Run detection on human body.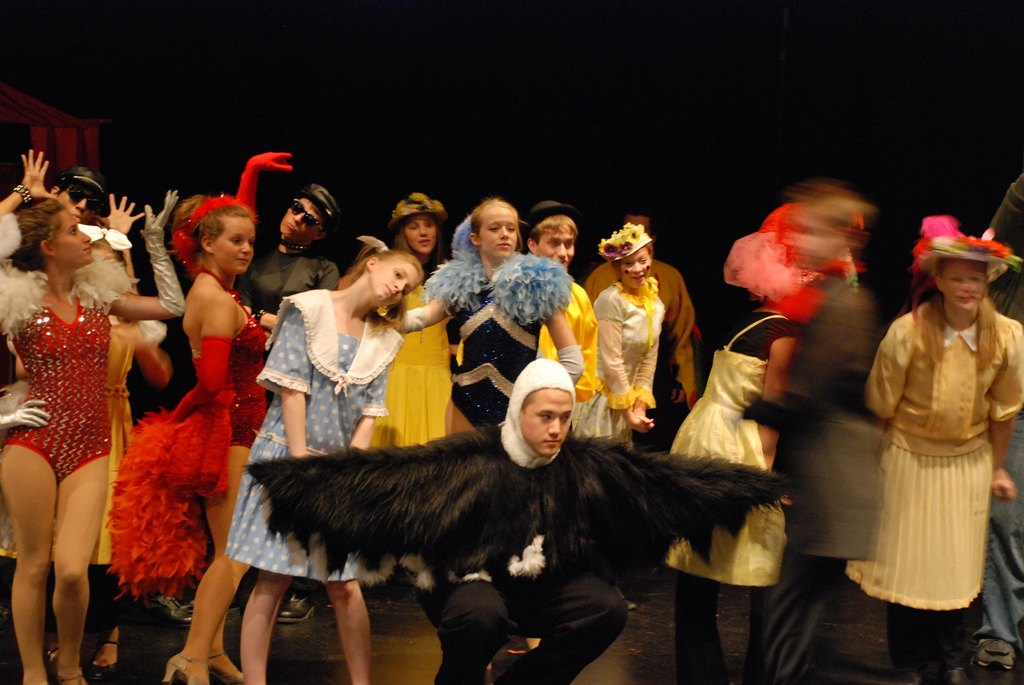
Result: detection(527, 190, 602, 434).
